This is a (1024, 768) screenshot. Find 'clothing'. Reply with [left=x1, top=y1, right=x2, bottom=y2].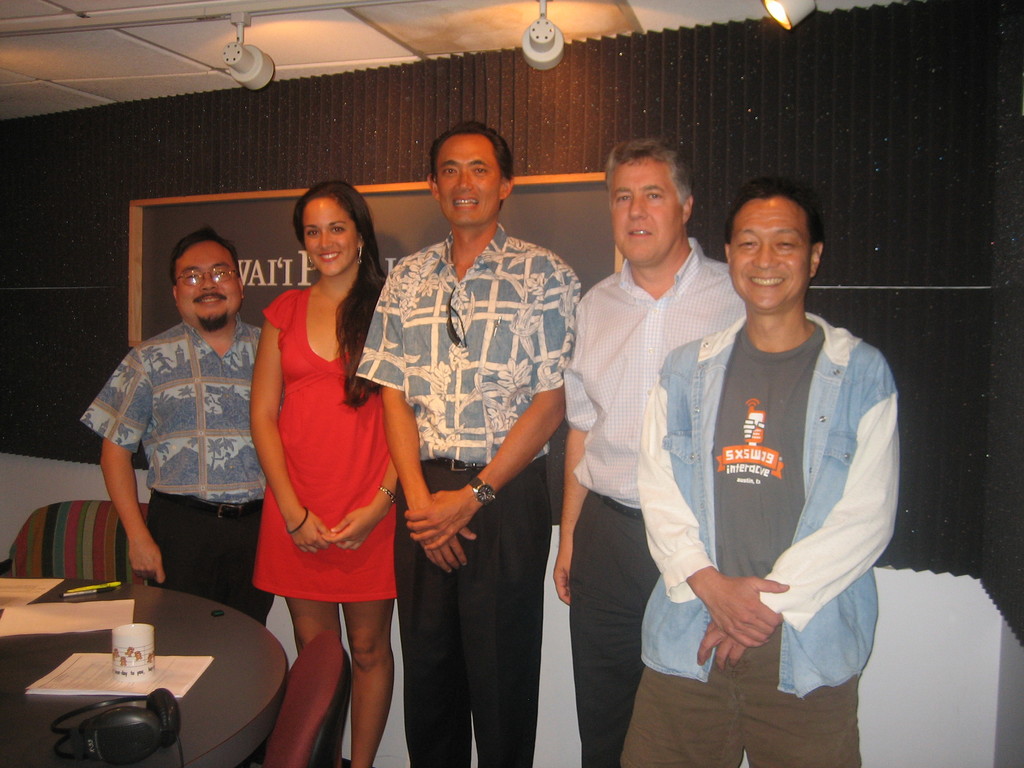
[left=256, top=282, right=406, bottom=601].
